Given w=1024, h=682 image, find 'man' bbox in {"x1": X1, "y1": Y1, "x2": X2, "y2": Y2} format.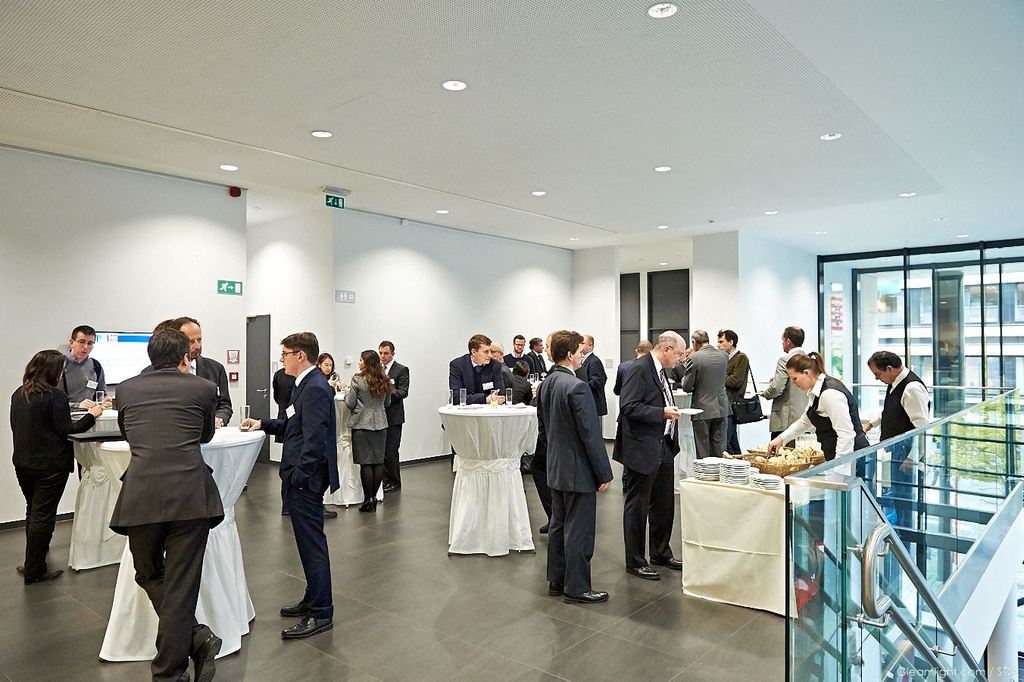
{"x1": 119, "y1": 329, "x2": 223, "y2": 678}.
